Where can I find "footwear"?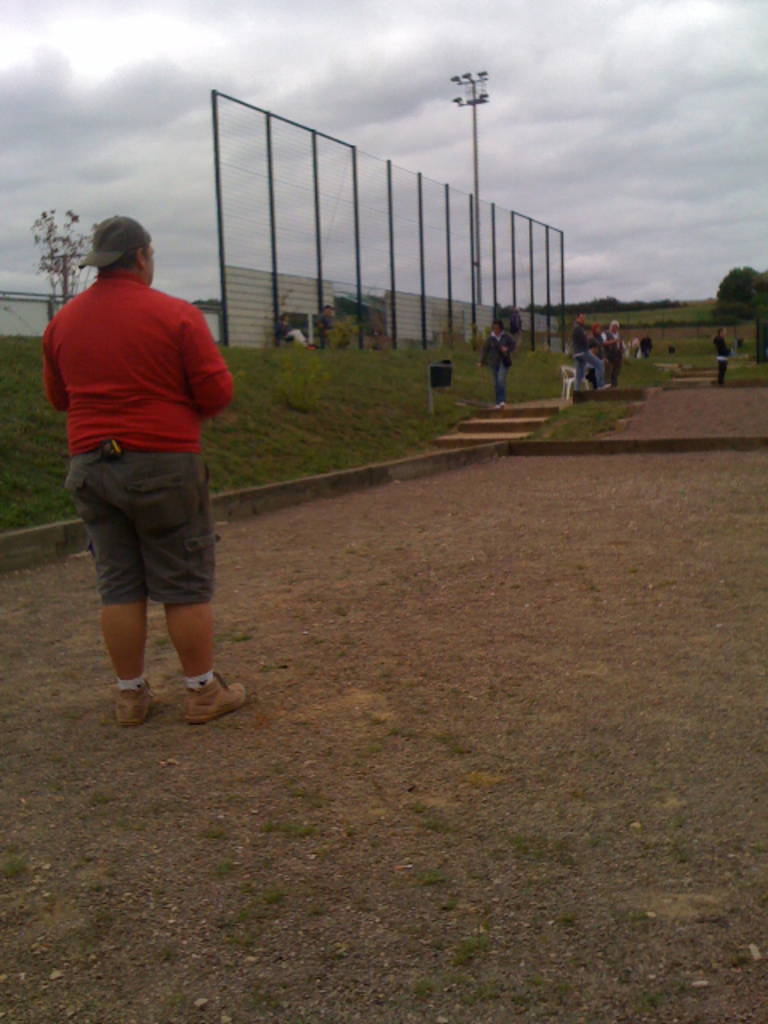
You can find it at bbox=[110, 688, 165, 730].
